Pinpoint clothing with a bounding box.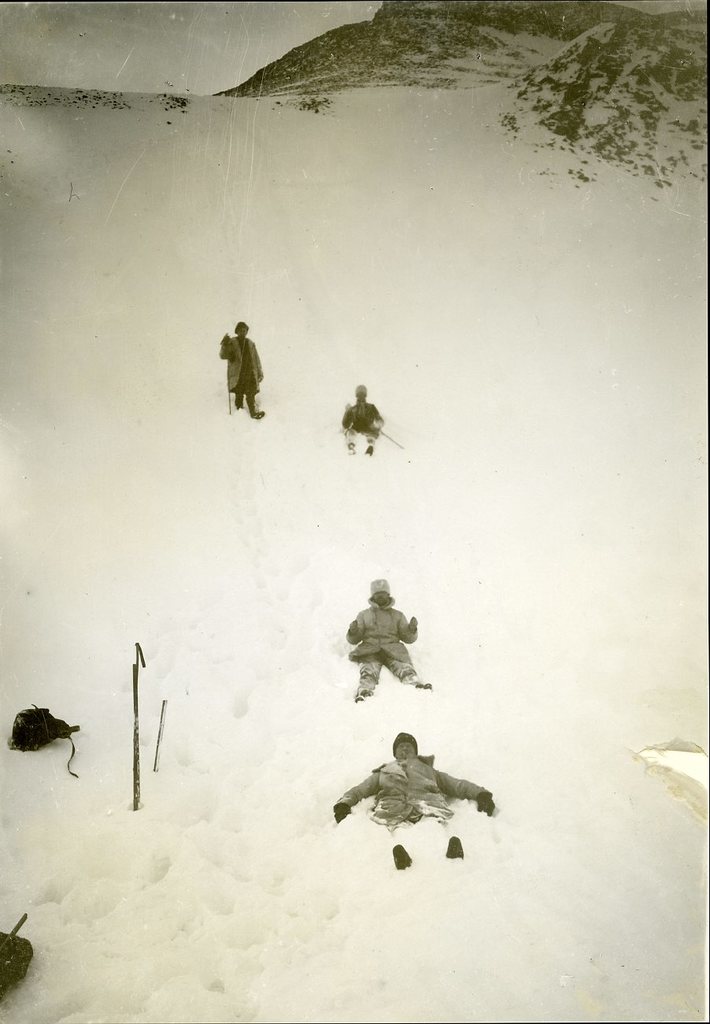
(337, 395, 388, 448).
